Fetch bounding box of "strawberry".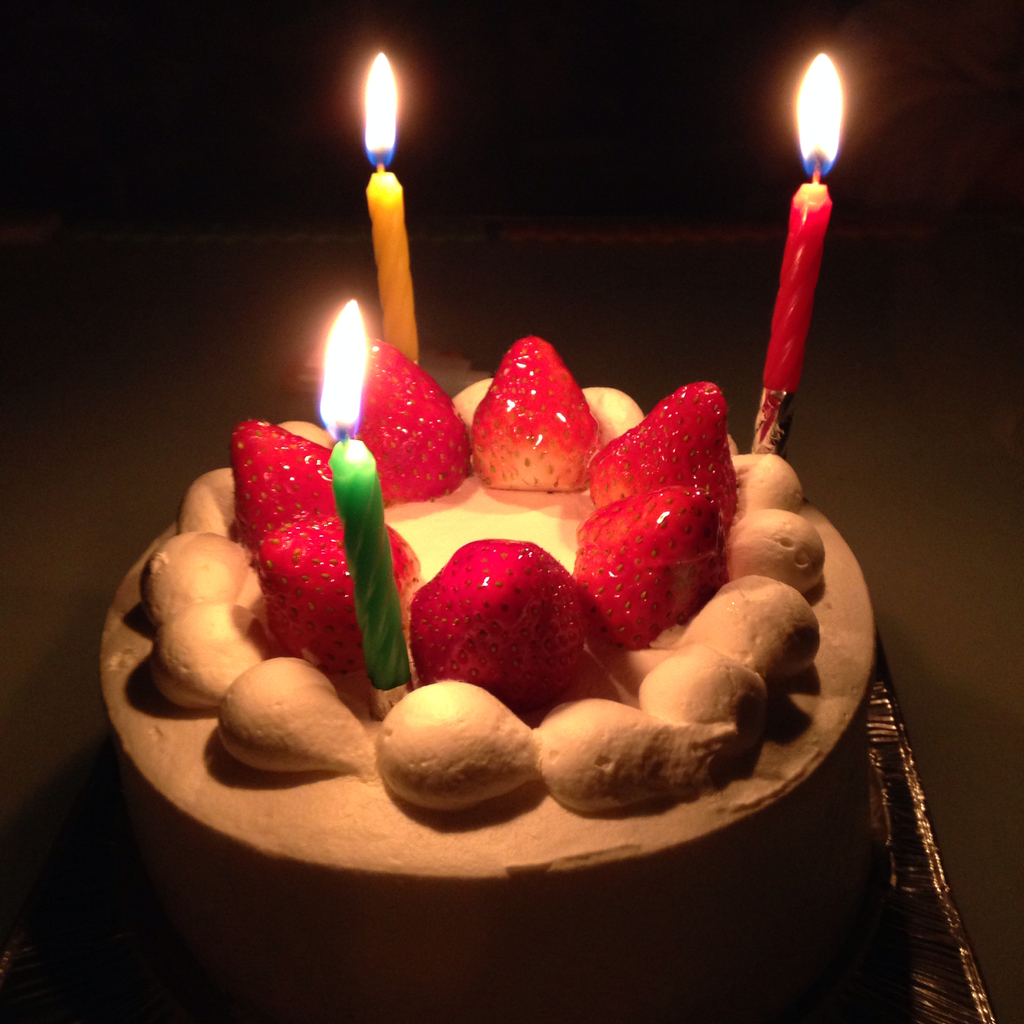
Bbox: 463/336/600/504.
